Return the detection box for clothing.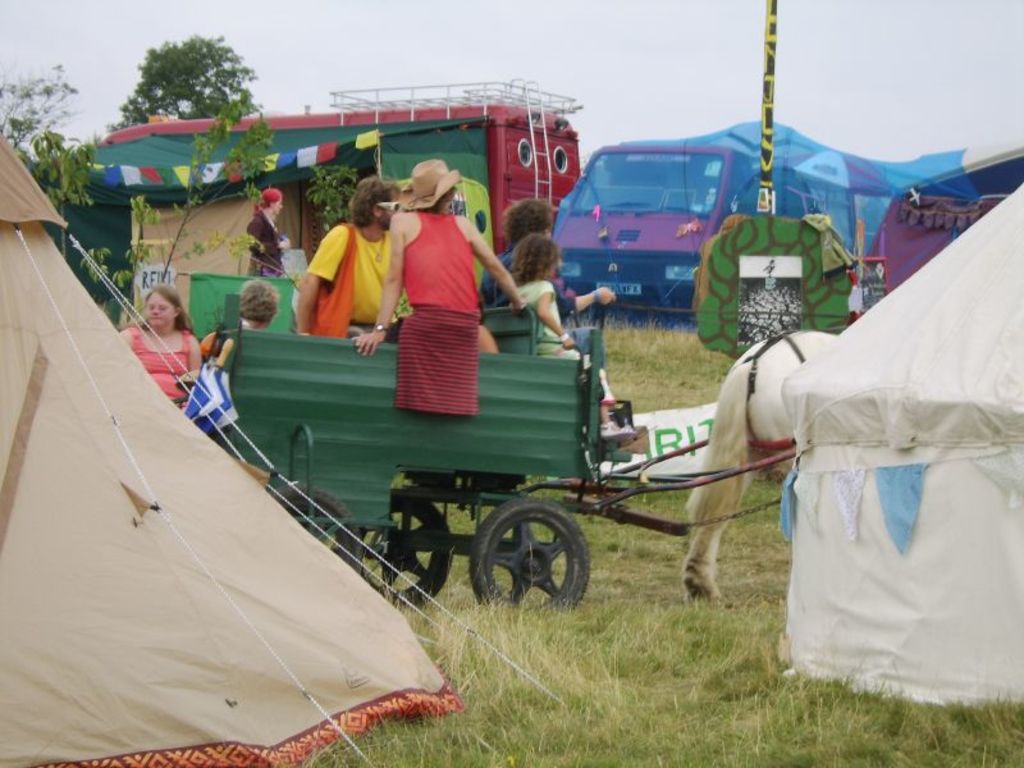
pyautogui.locateOnScreen(385, 209, 481, 415).
